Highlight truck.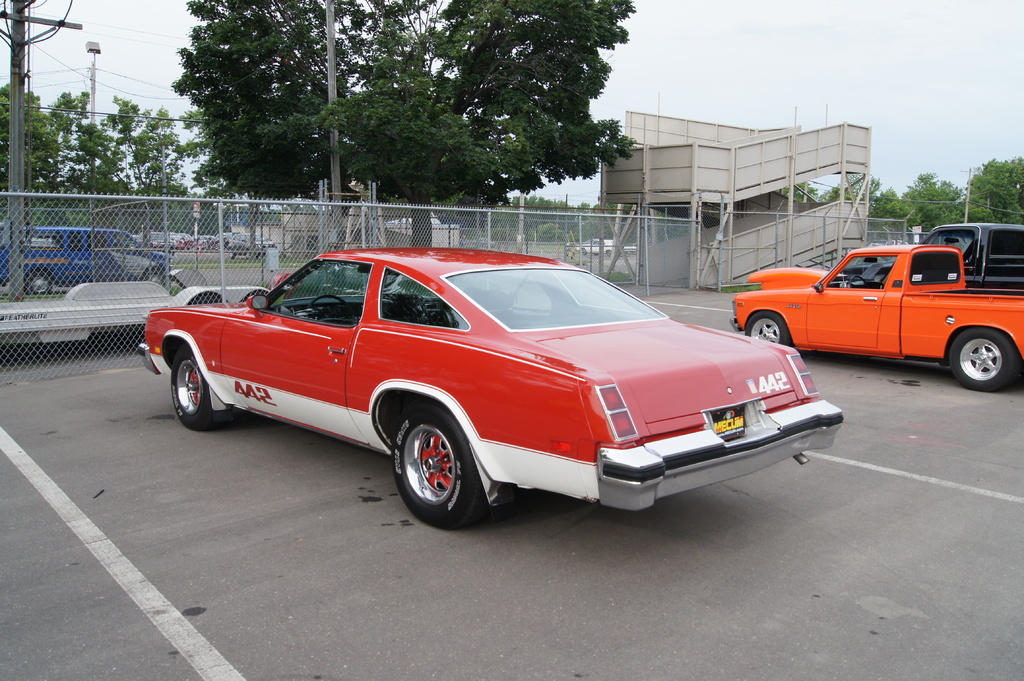
Highlighted region: <bbox>0, 218, 174, 300</bbox>.
